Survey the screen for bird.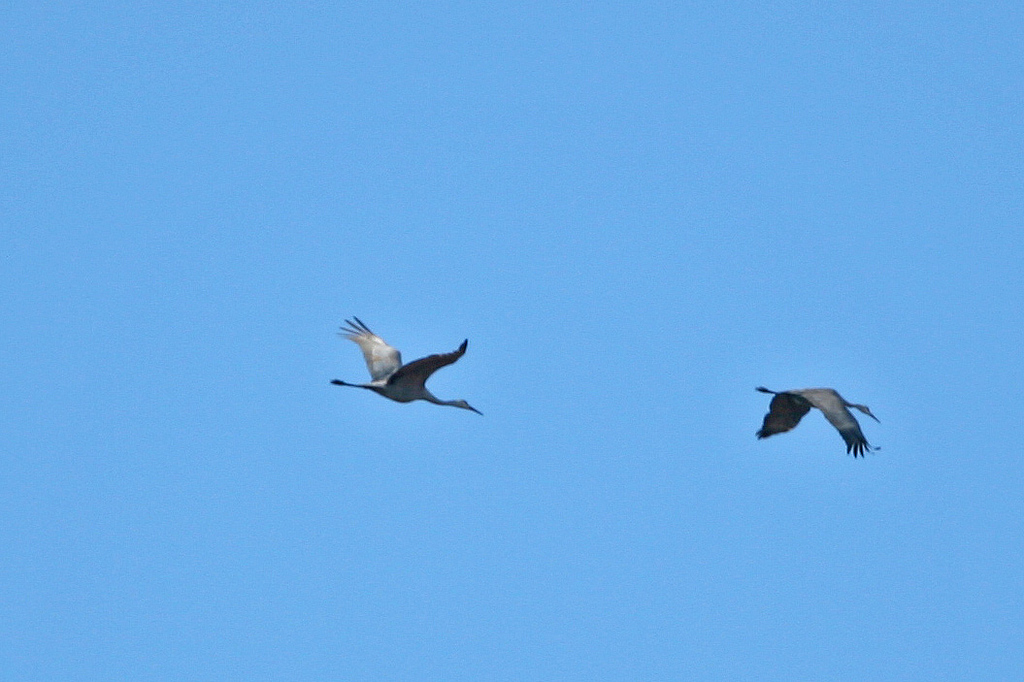
Survey found: pyautogui.locateOnScreen(752, 385, 886, 462).
